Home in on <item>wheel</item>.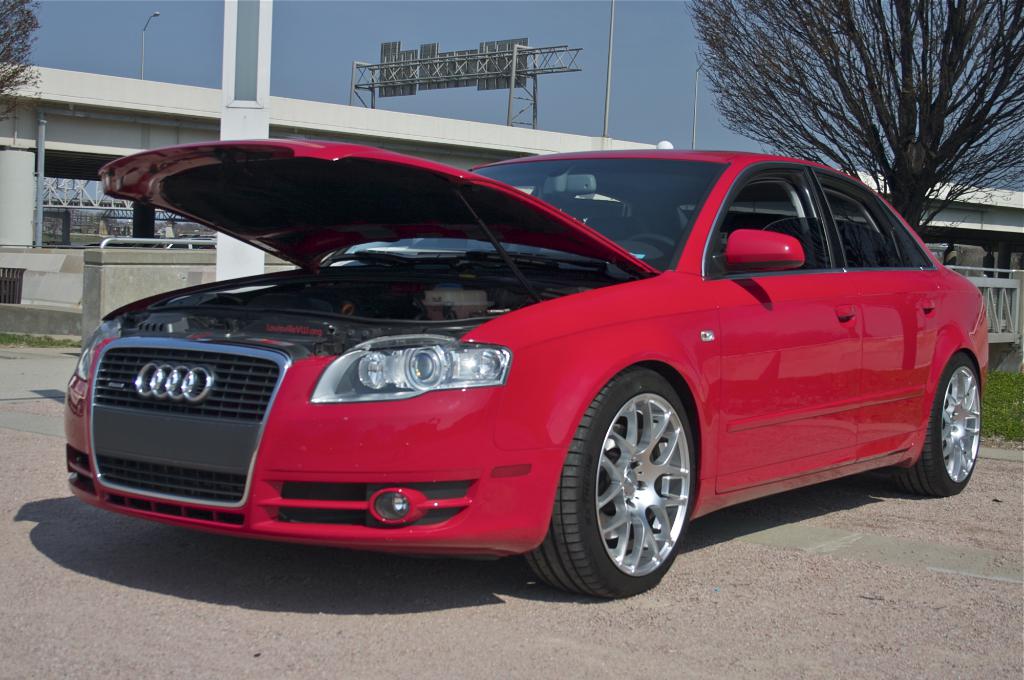
Homed in at (913, 353, 982, 496).
